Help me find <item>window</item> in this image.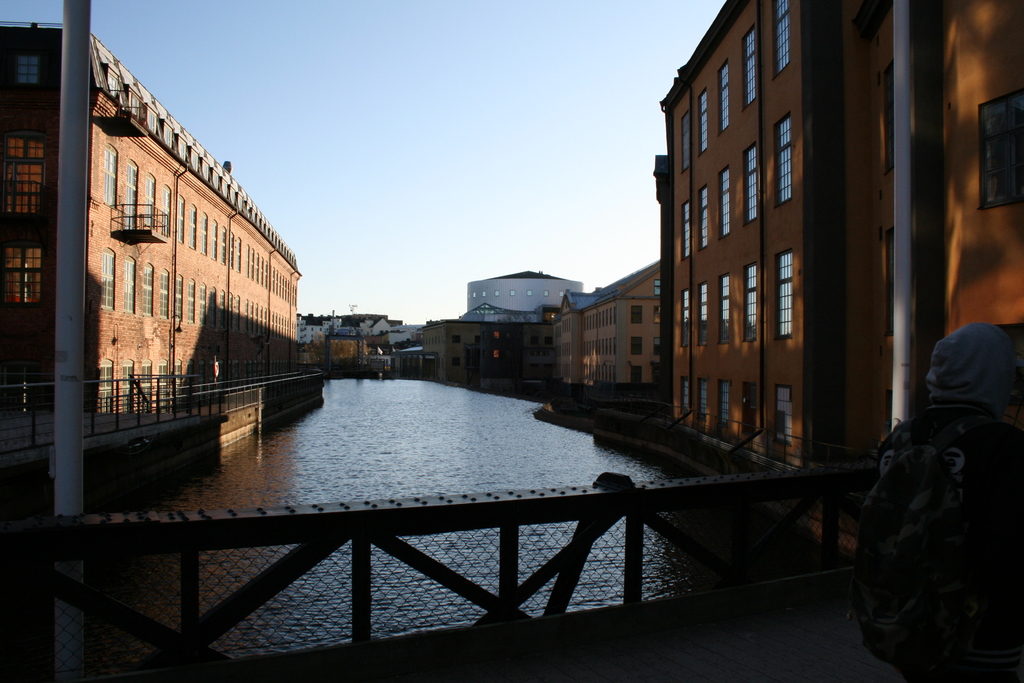
Found it: Rect(698, 383, 710, 425).
